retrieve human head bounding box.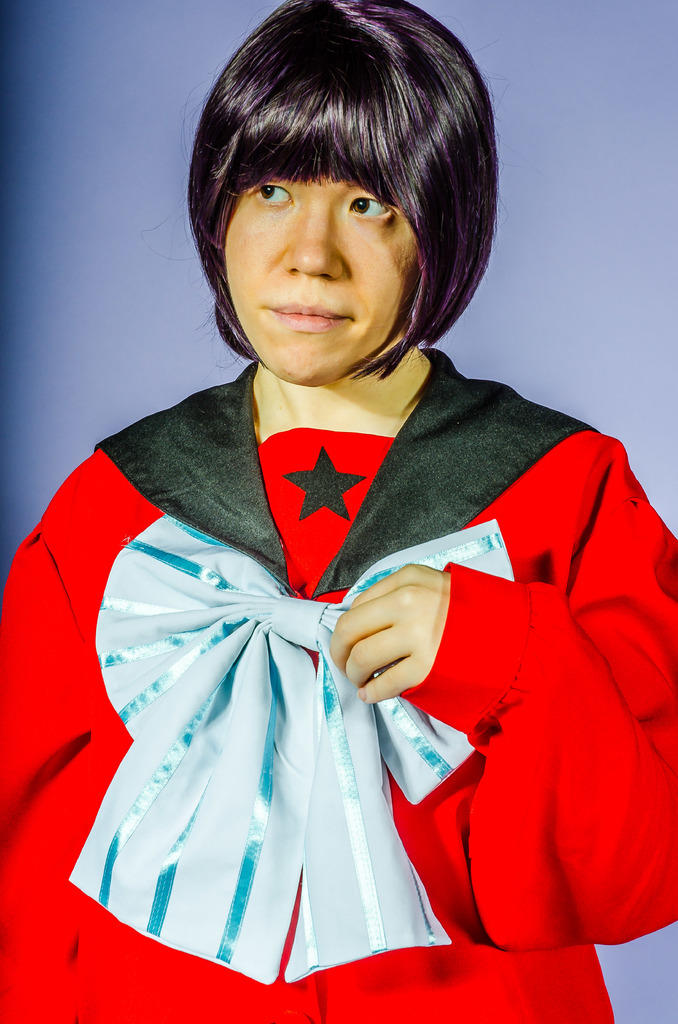
Bounding box: 183, 16, 506, 382.
